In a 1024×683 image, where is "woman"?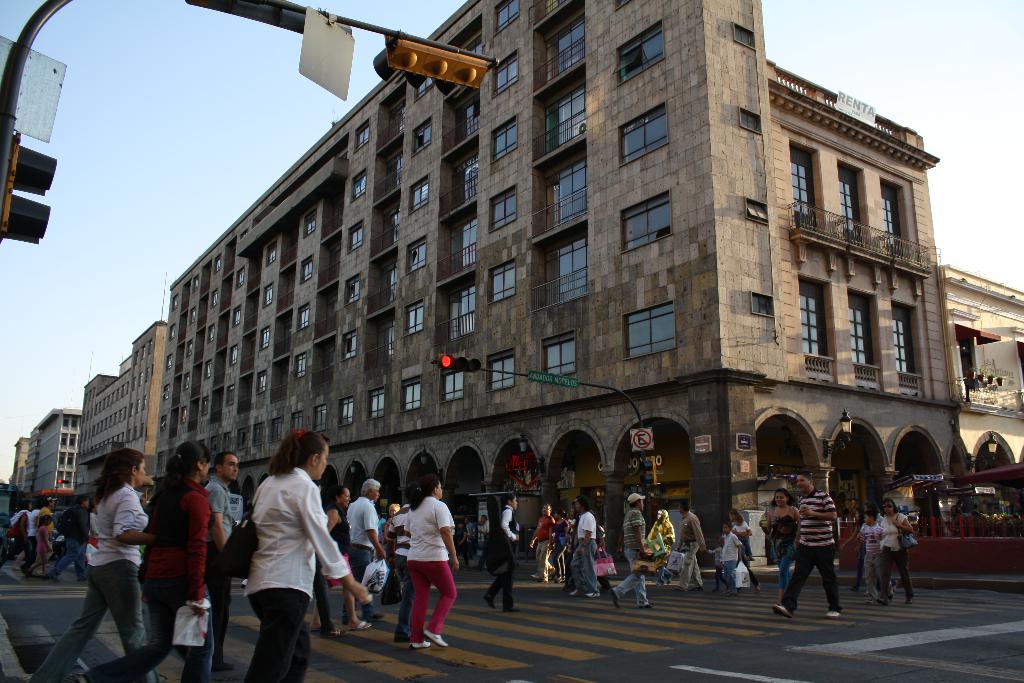
detection(725, 508, 754, 570).
